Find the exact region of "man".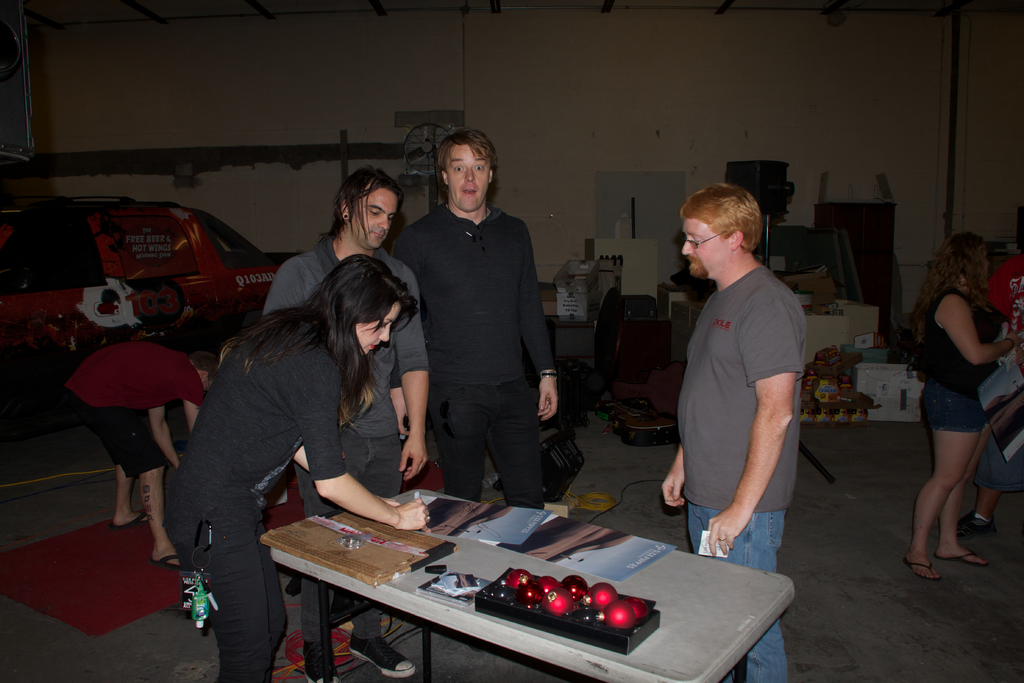
Exact region: <region>656, 181, 811, 682</region>.
